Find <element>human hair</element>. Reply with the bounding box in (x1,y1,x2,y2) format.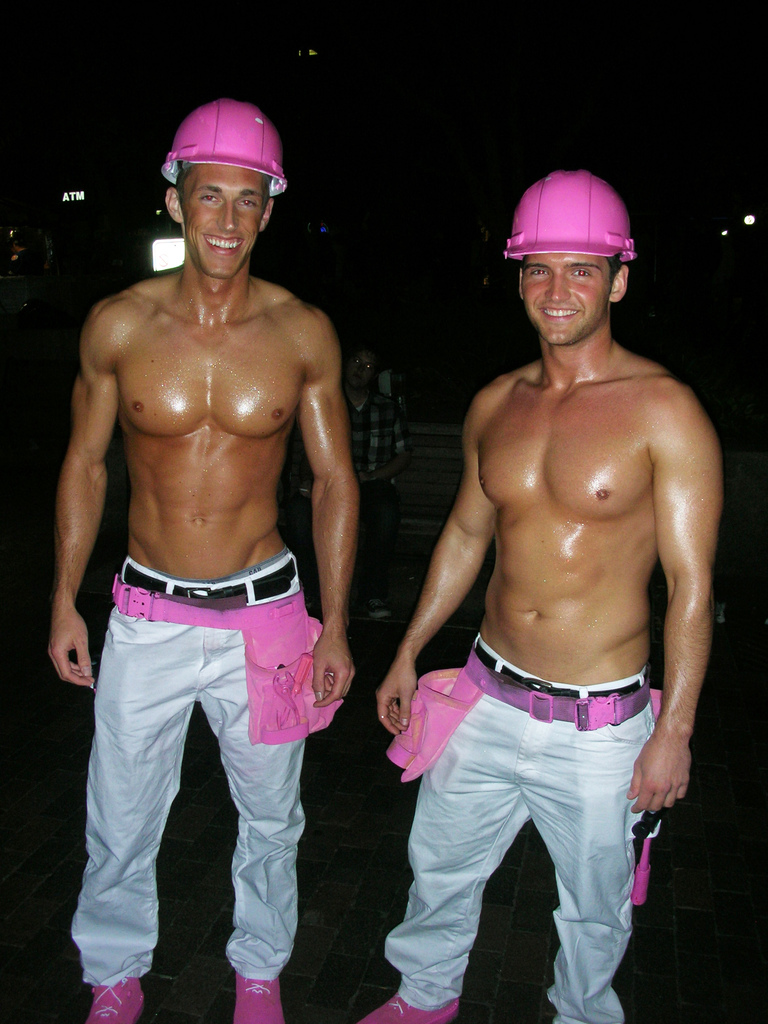
(517,251,622,284).
